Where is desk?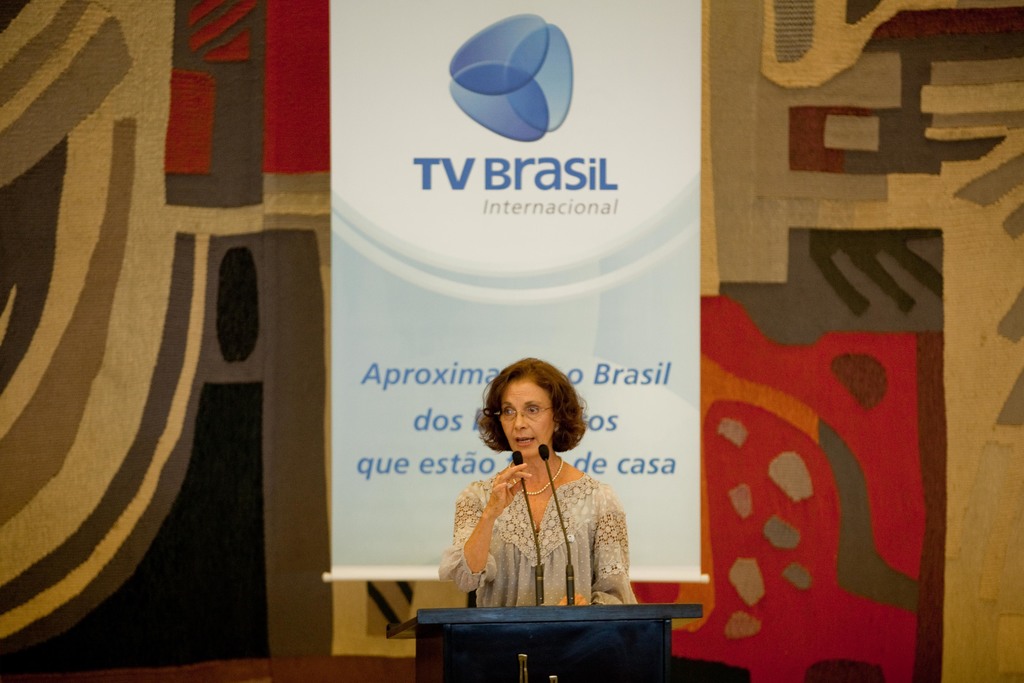
crop(386, 607, 700, 676).
